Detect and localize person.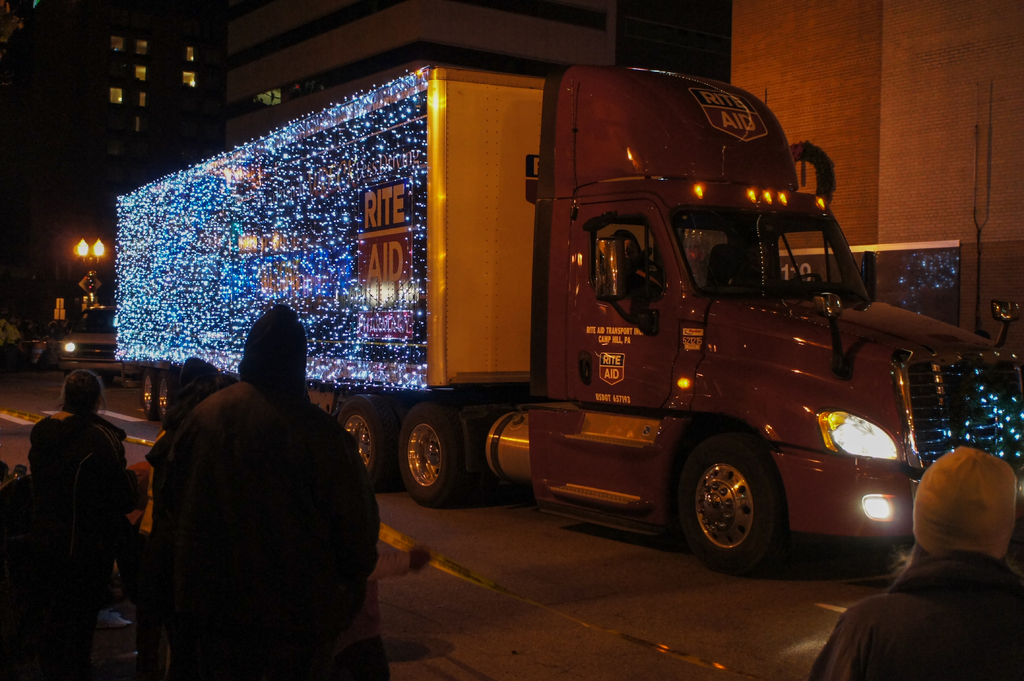
Localized at crop(138, 356, 236, 677).
